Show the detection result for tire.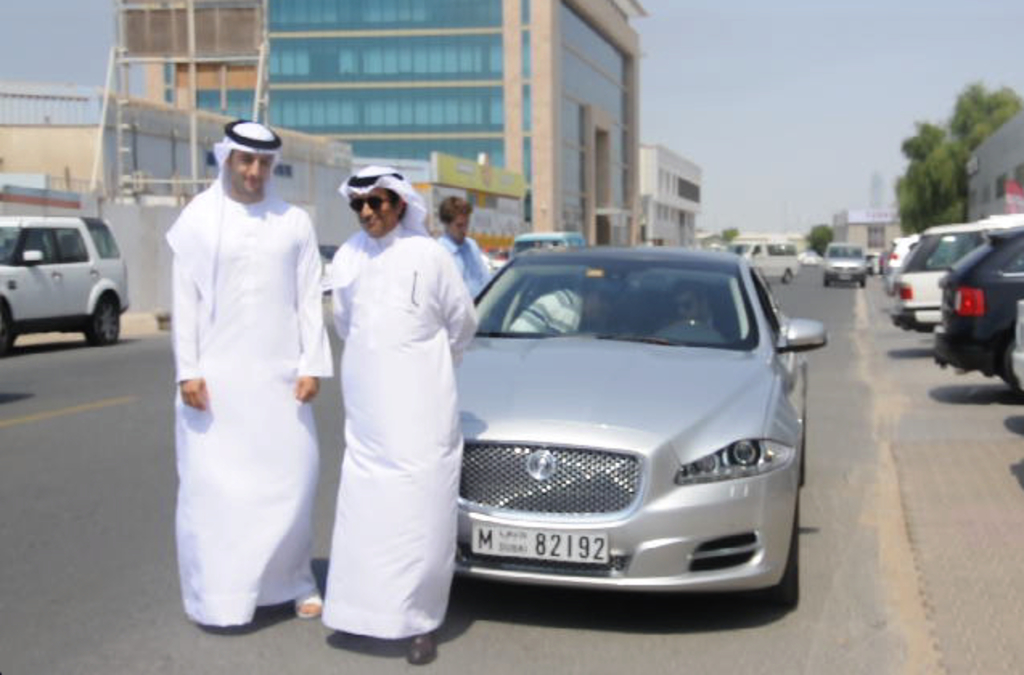
pyautogui.locateOnScreen(82, 292, 122, 349).
